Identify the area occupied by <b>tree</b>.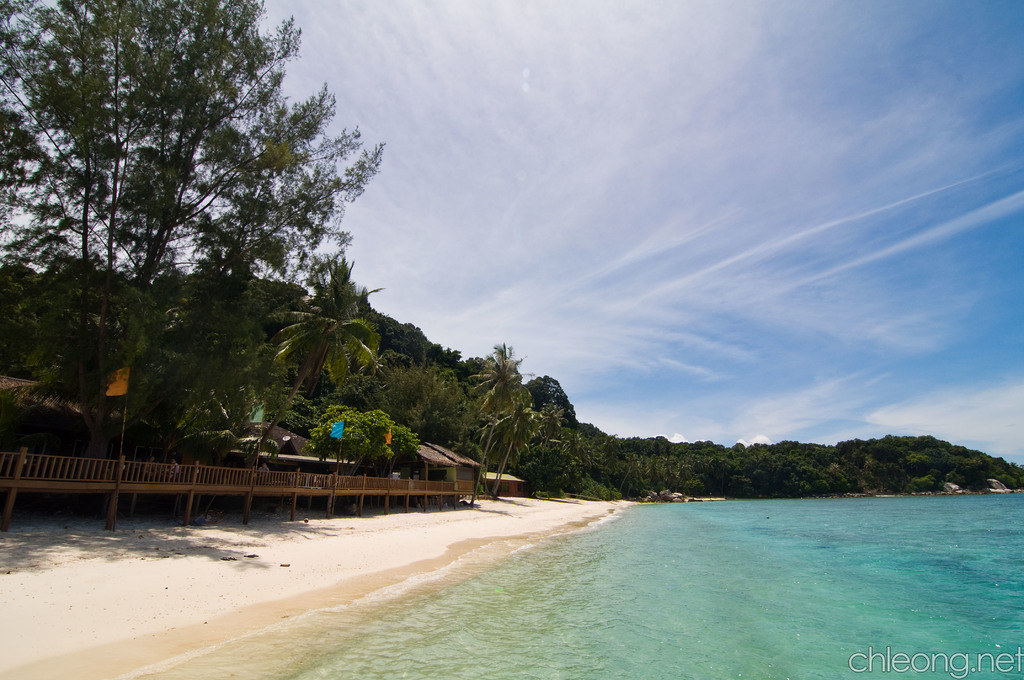
Area: [0,0,385,482].
